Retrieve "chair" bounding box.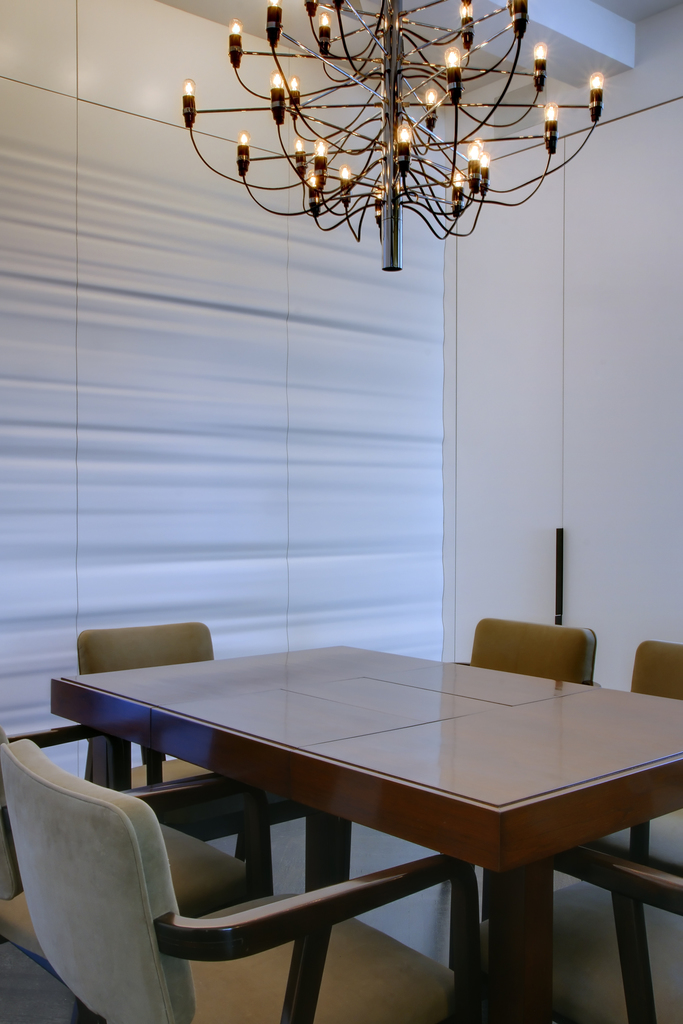
Bounding box: pyautogui.locateOnScreen(78, 624, 218, 785).
